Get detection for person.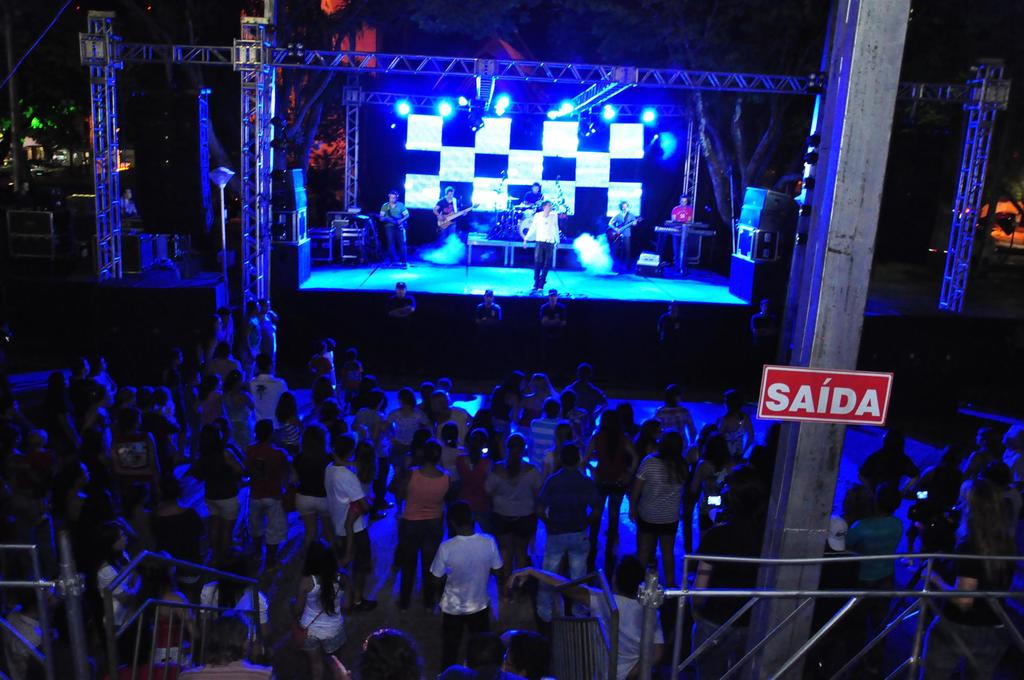
Detection: bbox(381, 190, 411, 268).
